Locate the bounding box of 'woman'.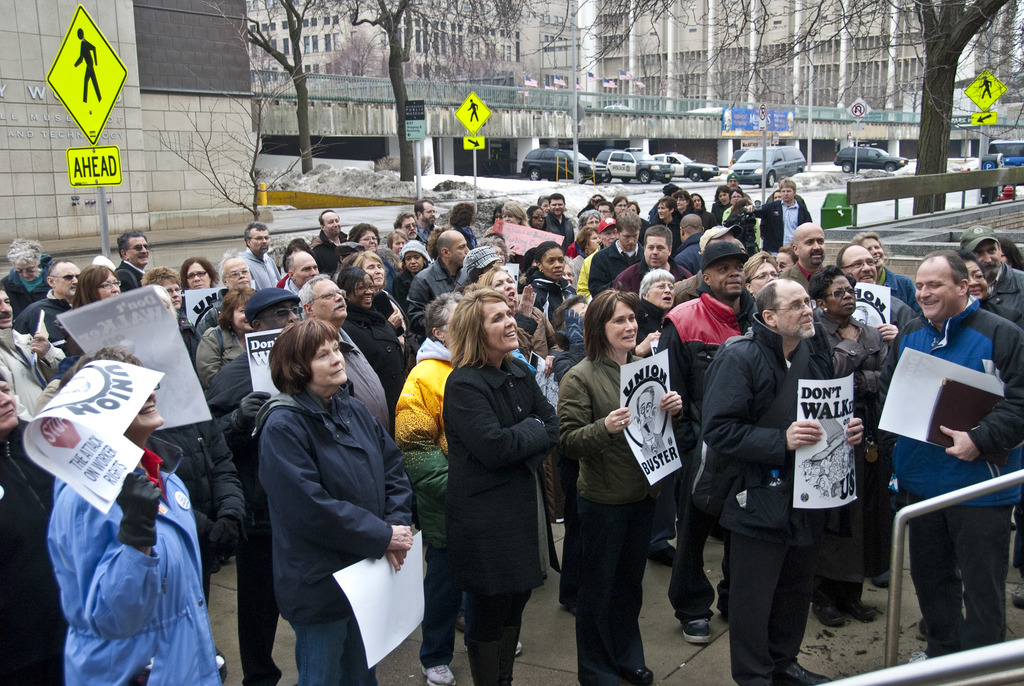
Bounding box: (left=386, top=225, right=406, bottom=252).
